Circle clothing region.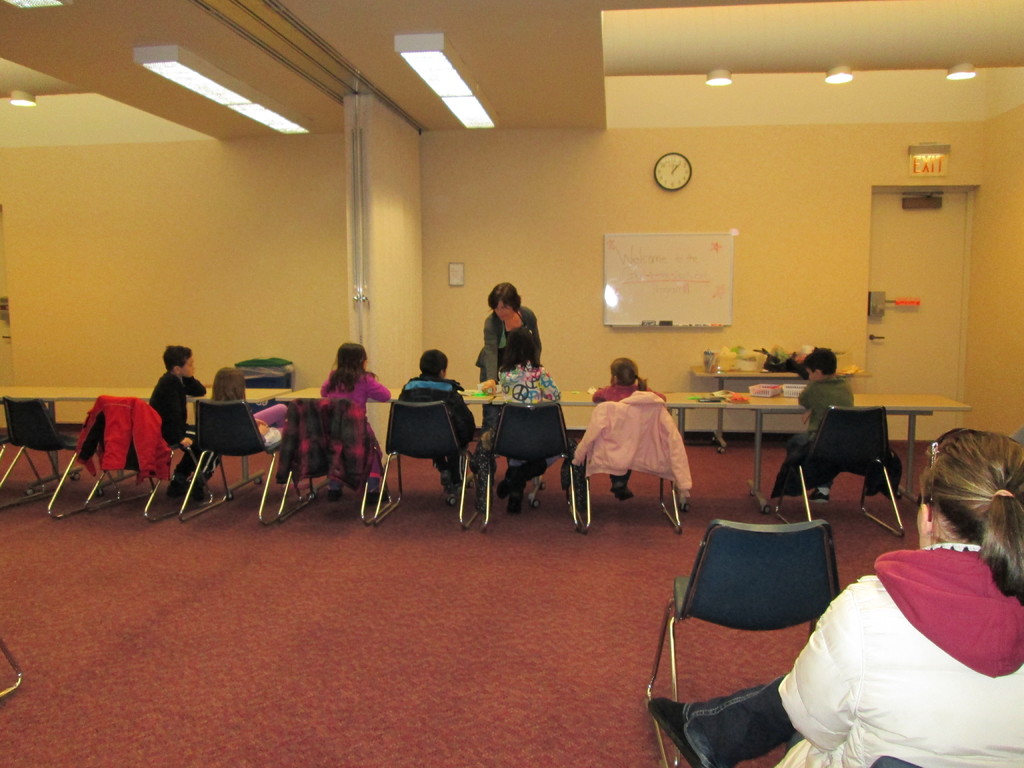
Region: left=252, top=405, right=290, bottom=452.
